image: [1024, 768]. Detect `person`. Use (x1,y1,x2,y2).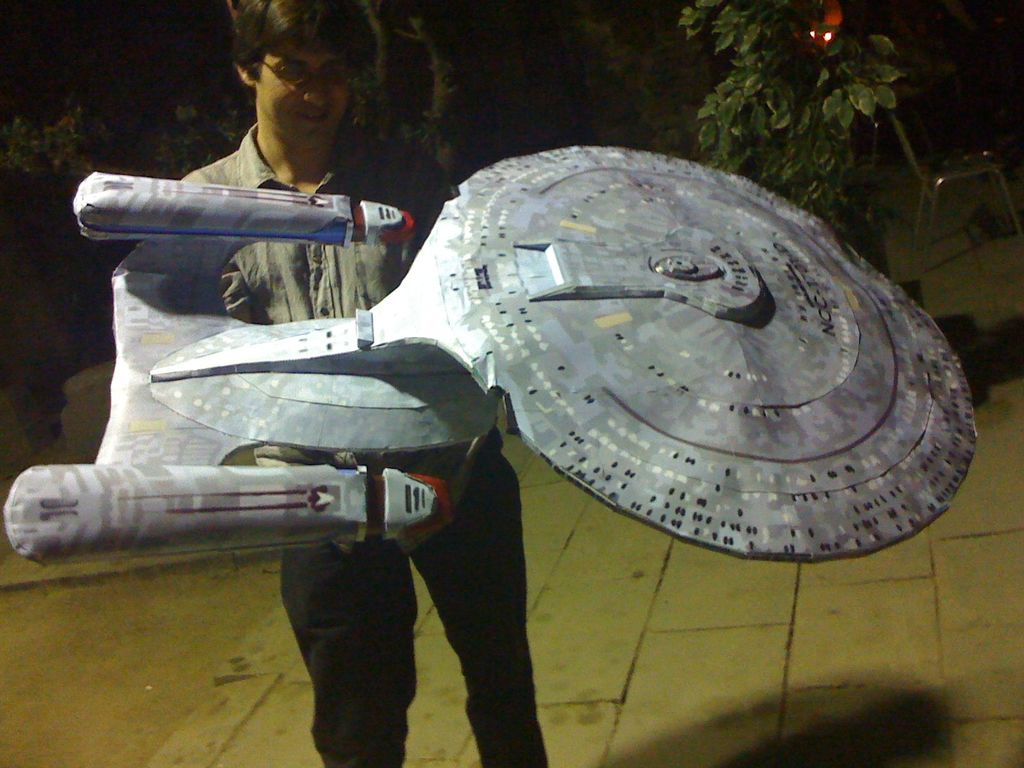
(285,441,557,767).
